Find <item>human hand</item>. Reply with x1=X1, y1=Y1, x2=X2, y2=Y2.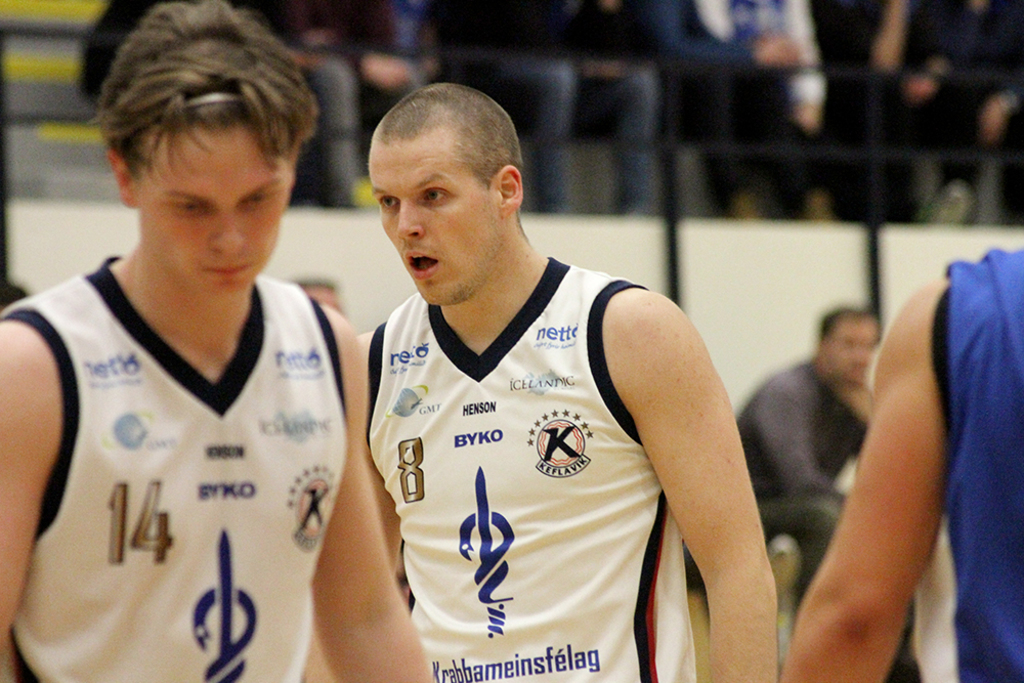
x1=831, y1=385, x2=874, y2=422.
